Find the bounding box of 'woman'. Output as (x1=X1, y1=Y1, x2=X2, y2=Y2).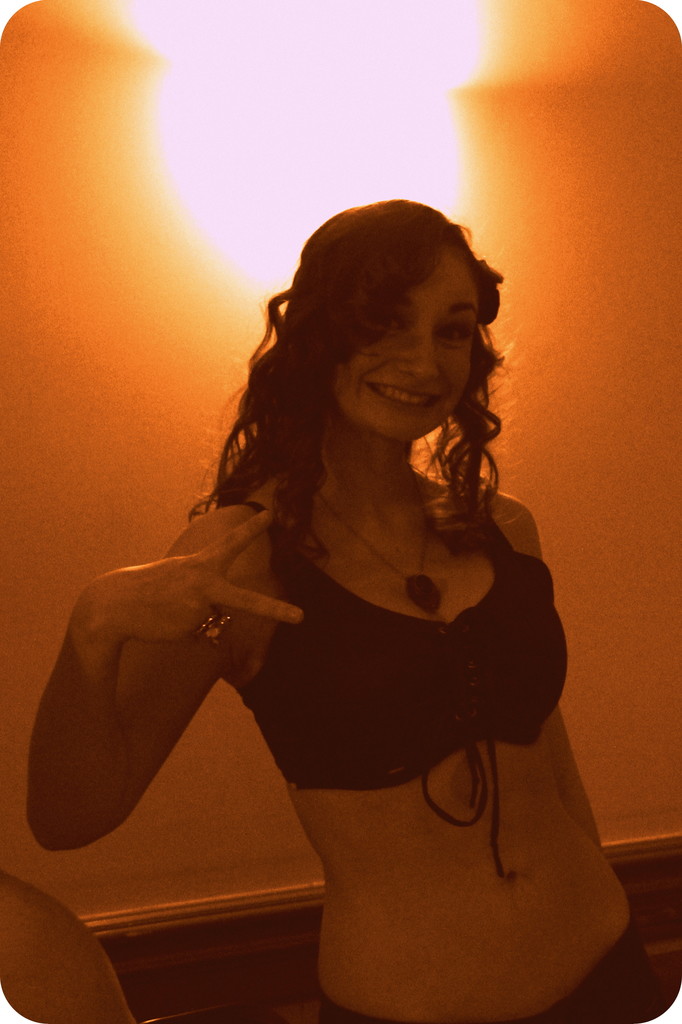
(x1=69, y1=145, x2=553, y2=1023).
